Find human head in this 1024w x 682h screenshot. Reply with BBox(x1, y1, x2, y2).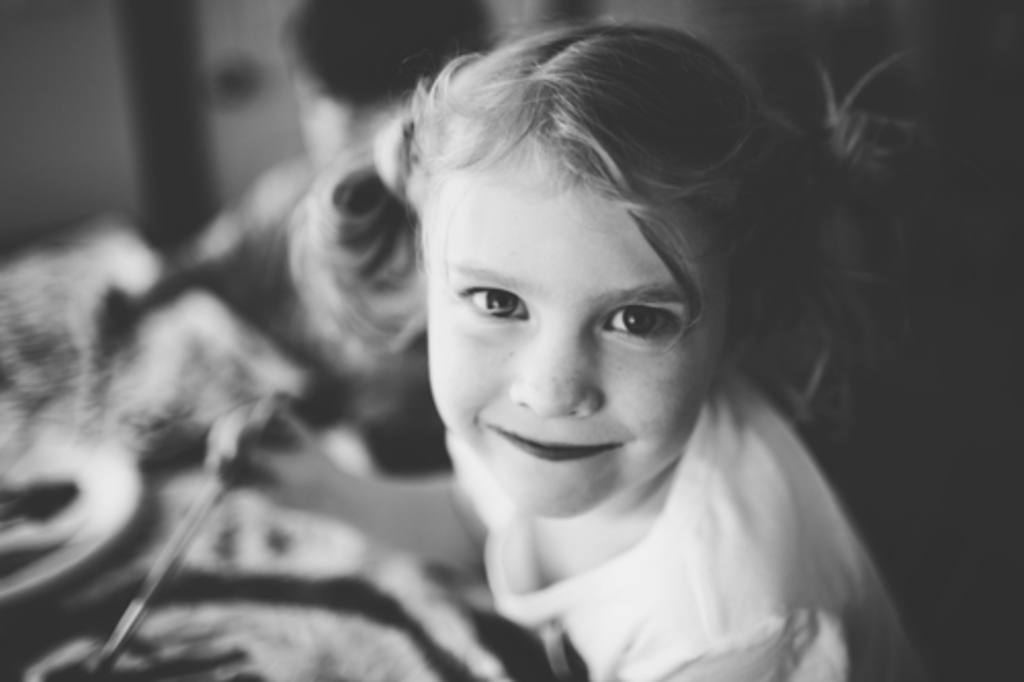
BBox(383, 16, 754, 504).
